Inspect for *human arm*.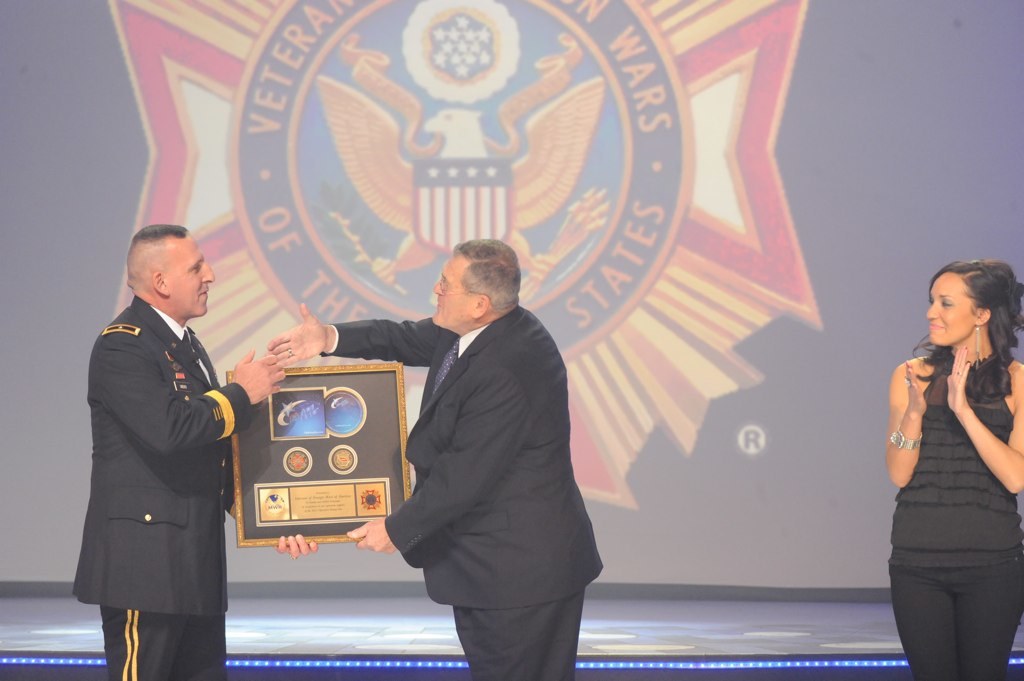
Inspection: bbox=(940, 346, 1023, 499).
